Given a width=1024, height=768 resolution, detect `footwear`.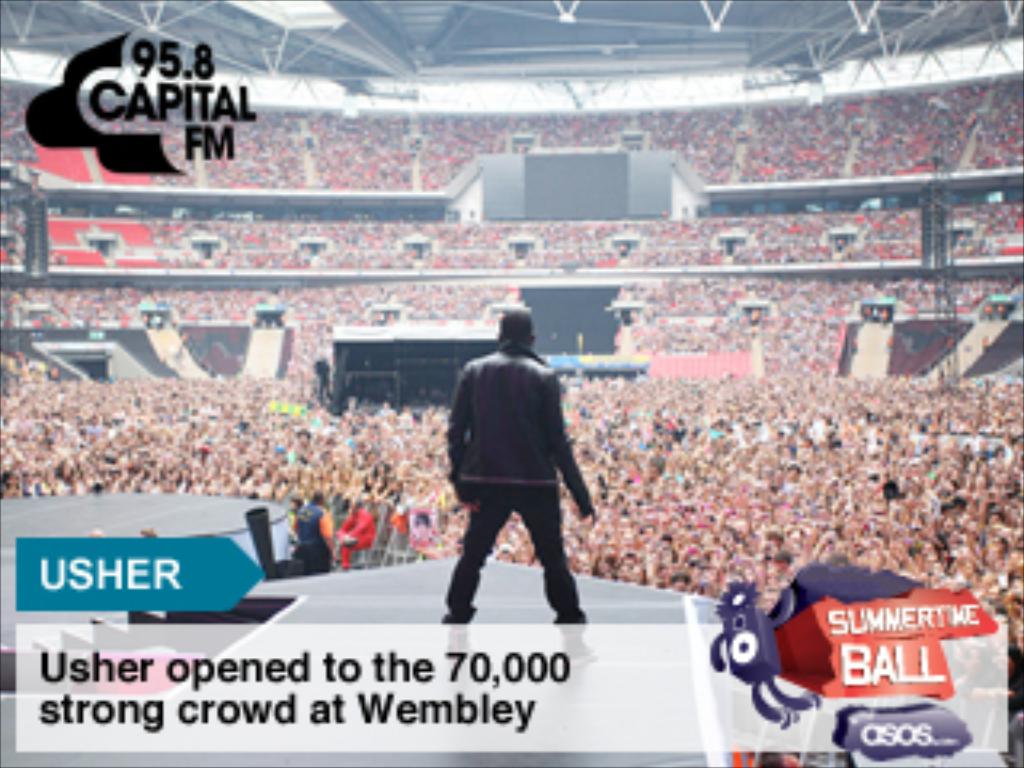
(557,634,592,666).
